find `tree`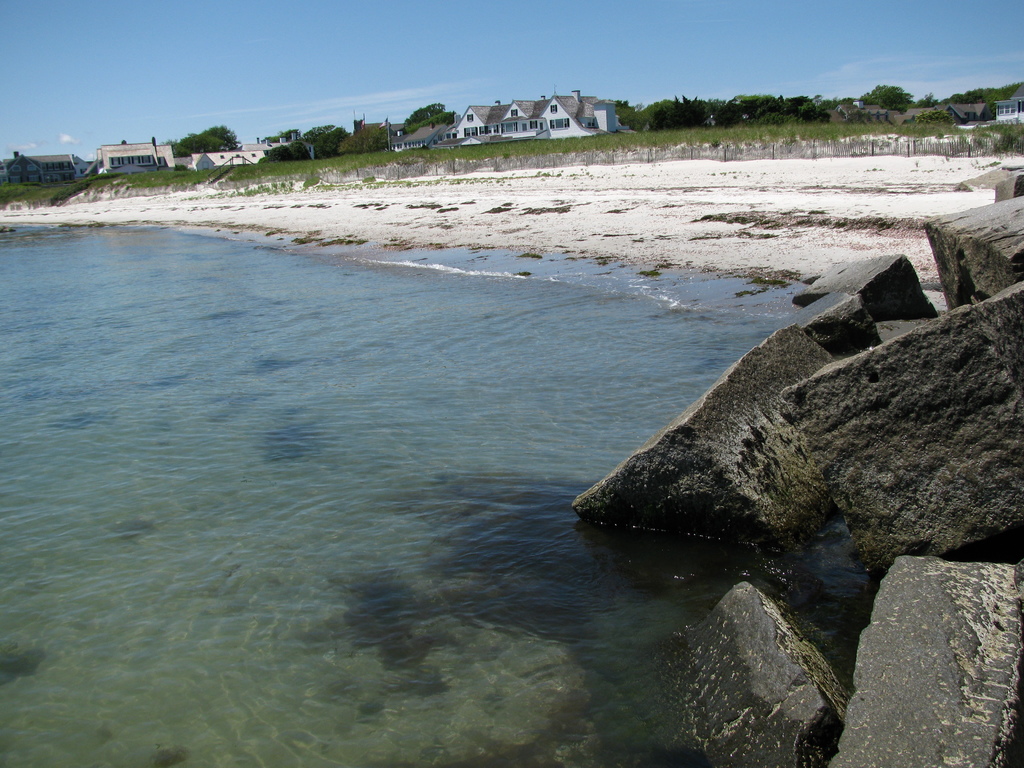
{"left": 915, "top": 107, "right": 955, "bottom": 127}
